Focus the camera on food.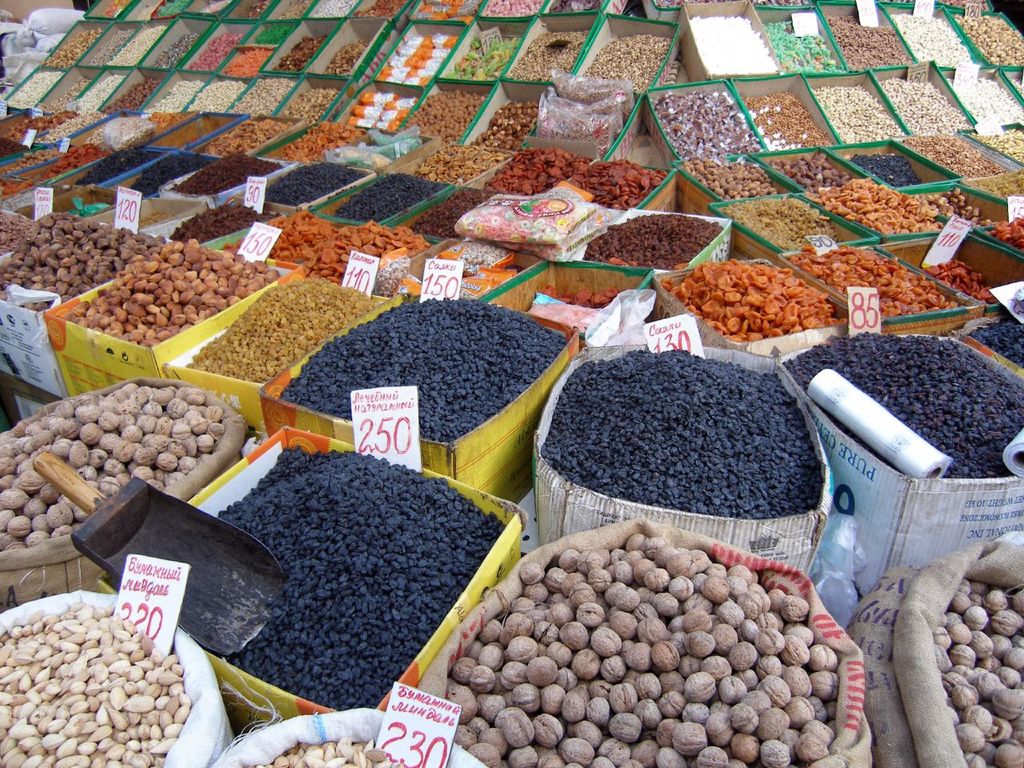
Focus region: left=933, top=577, right=1023, bottom=767.
